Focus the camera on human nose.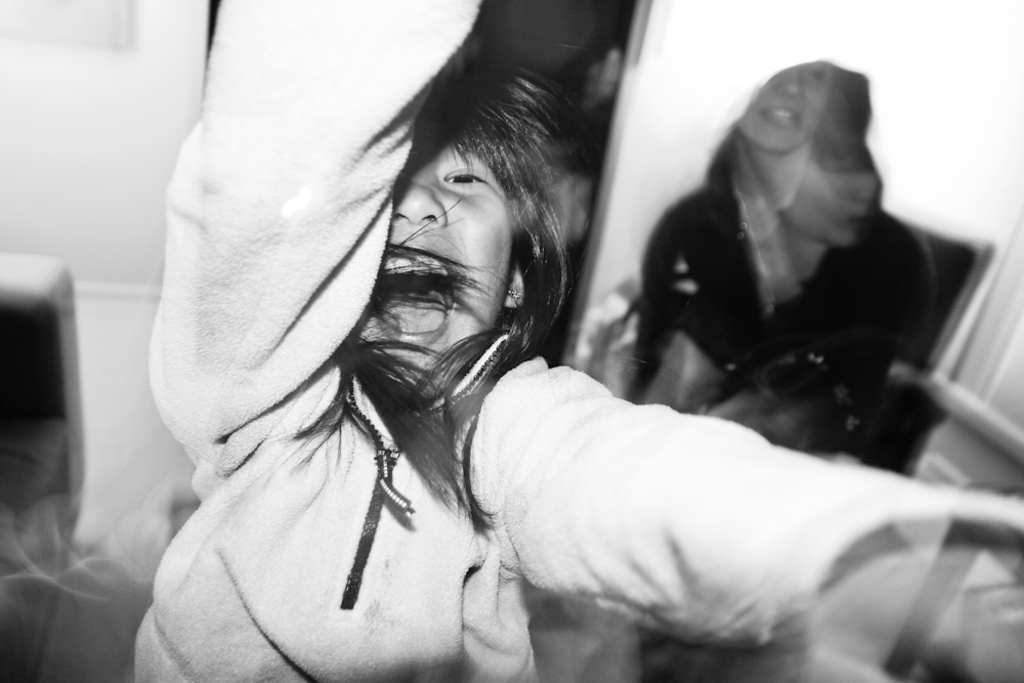
Focus region: <bbox>391, 167, 445, 224</bbox>.
